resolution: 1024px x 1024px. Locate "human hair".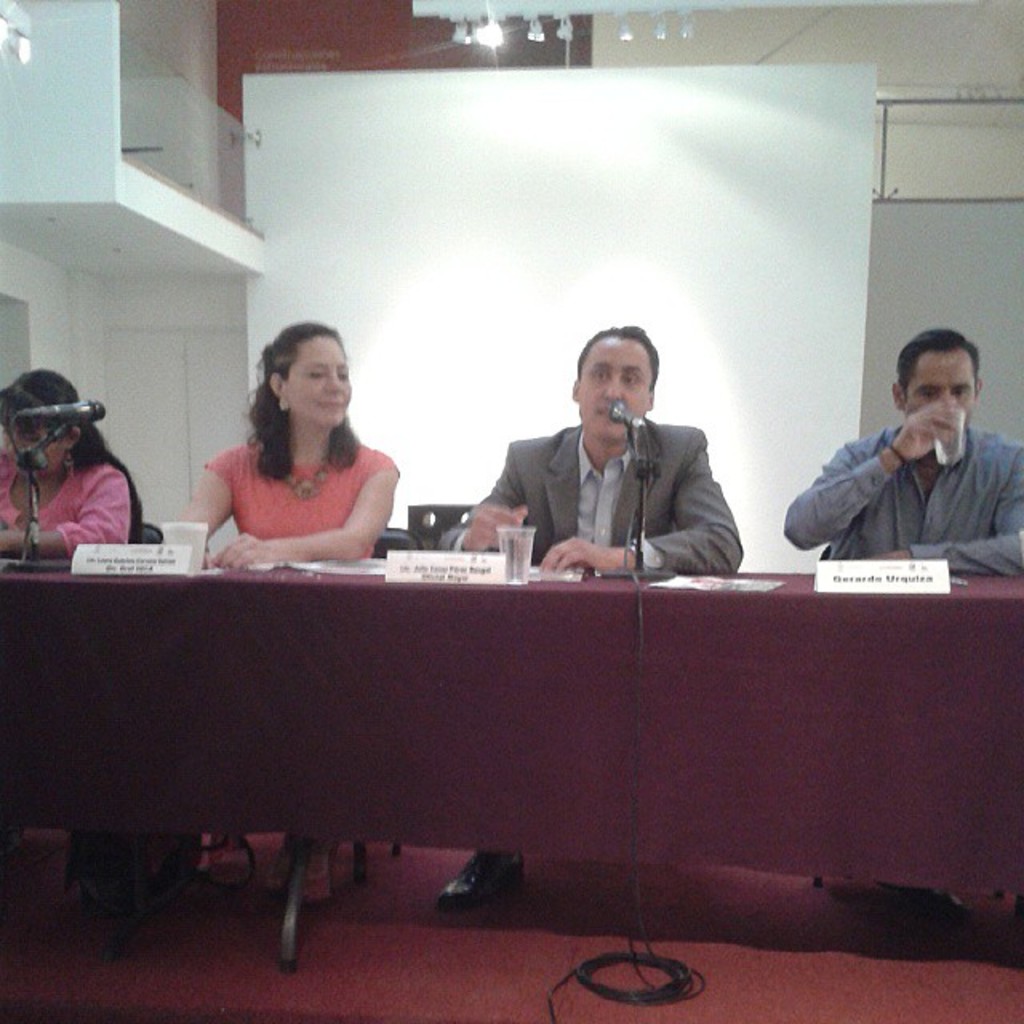
<region>574, 322, 659, 390</region>.
